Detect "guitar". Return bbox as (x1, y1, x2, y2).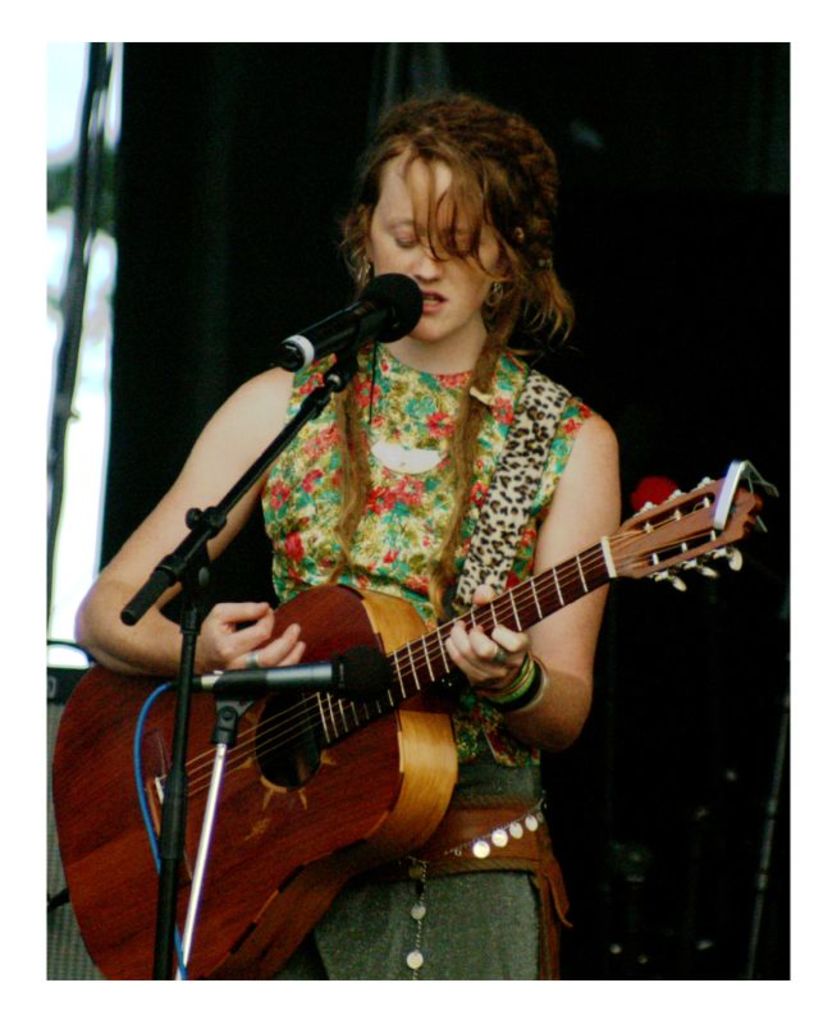
(50, 452, 783, 988).
